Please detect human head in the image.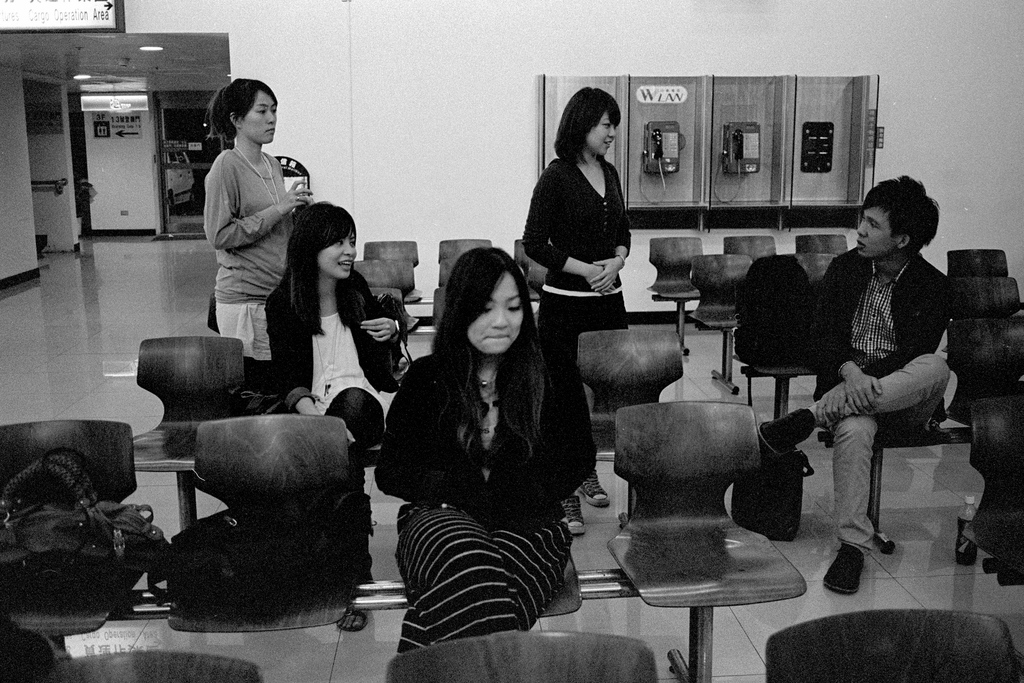
bbox=[220, 81, 276, 143].
